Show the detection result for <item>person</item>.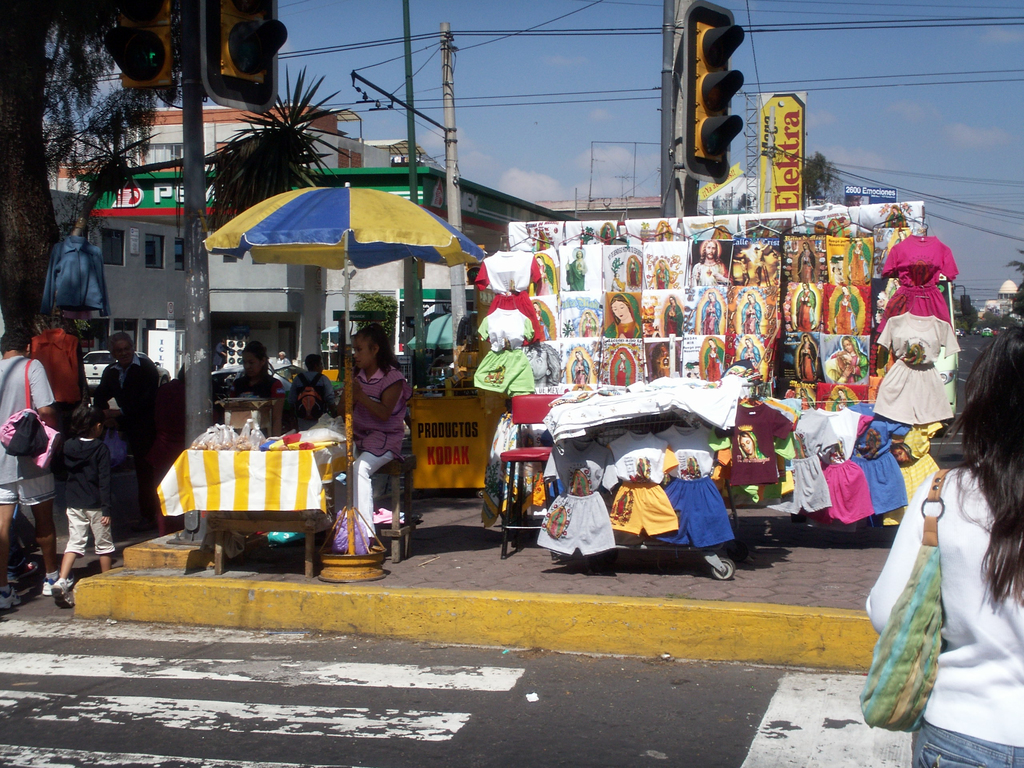
select_region(865, 321, 1023, 767).
